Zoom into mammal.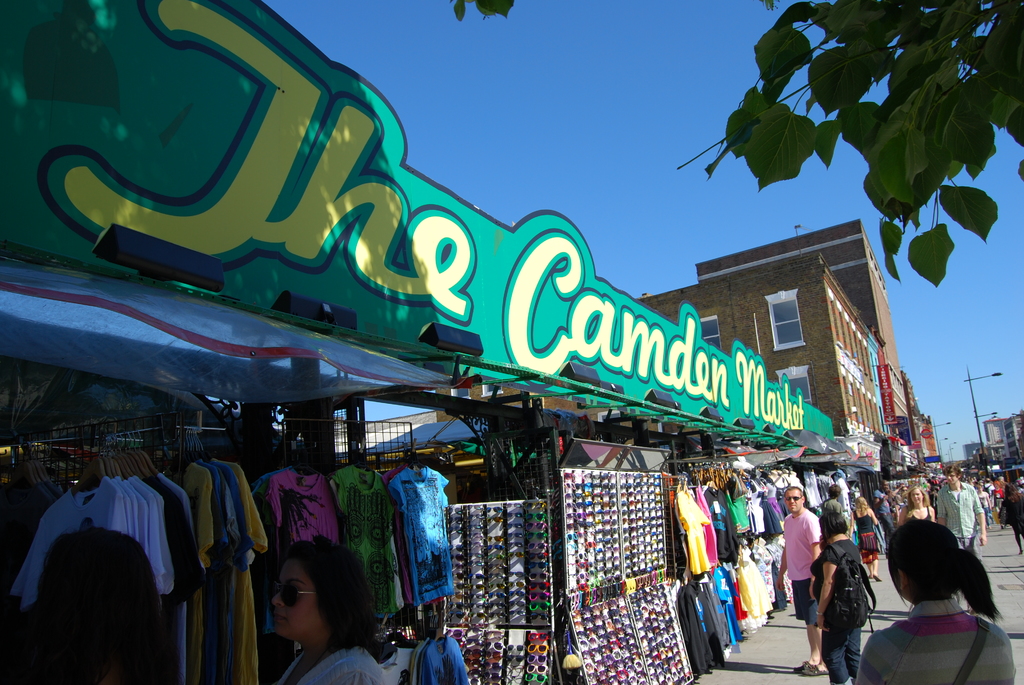
Zoom target: [820,483,840,515].
